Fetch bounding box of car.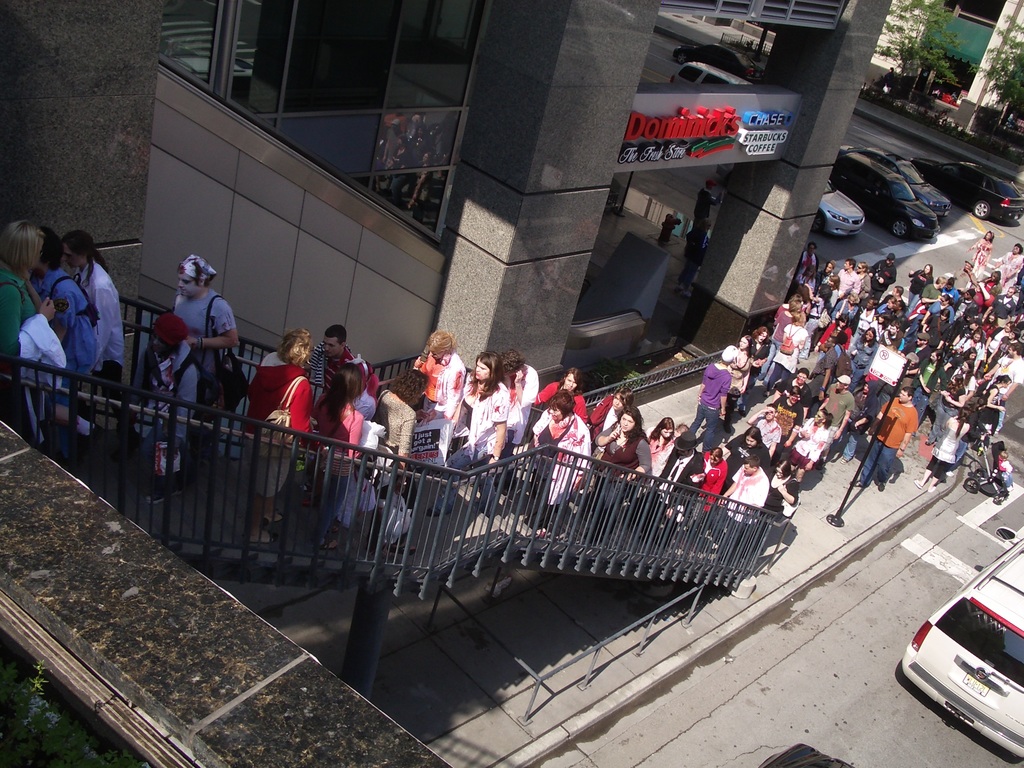
Bbox: <box>669,42,765,86</box>.
